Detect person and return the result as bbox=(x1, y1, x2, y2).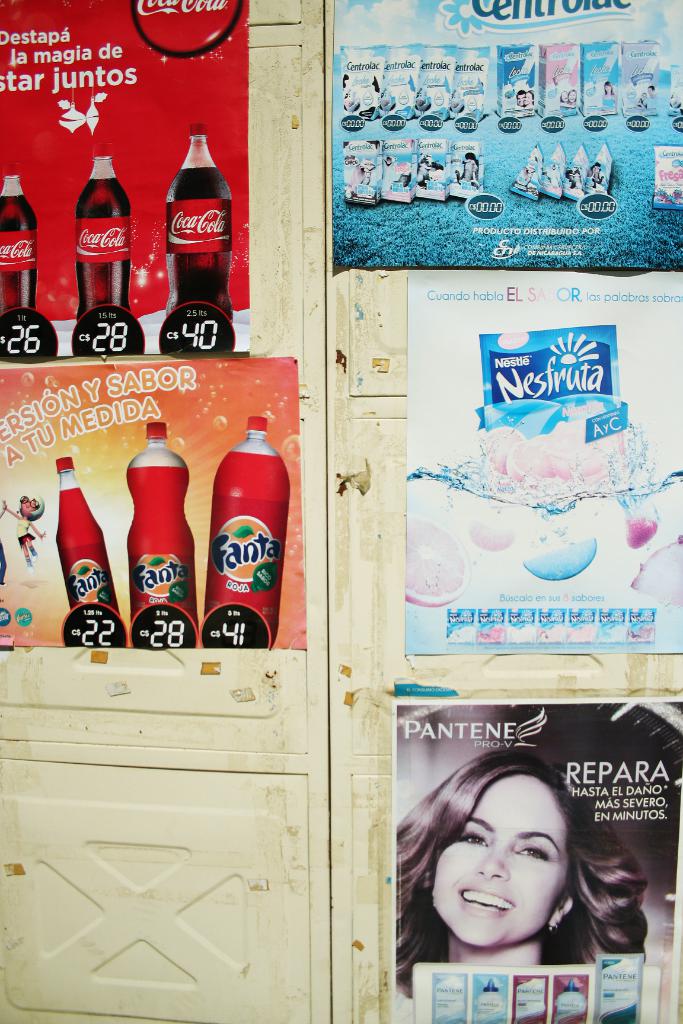
bbox=(395, 749, 647, 999).
